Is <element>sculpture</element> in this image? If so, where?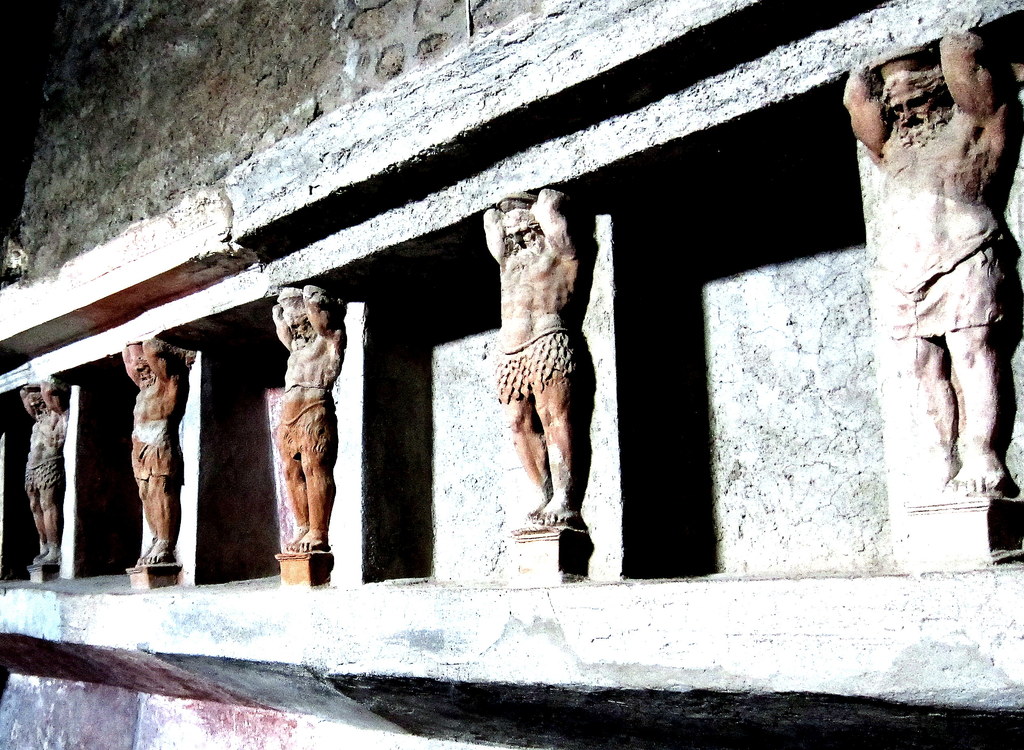
Yes, at region(22, 376, 98, 589).
